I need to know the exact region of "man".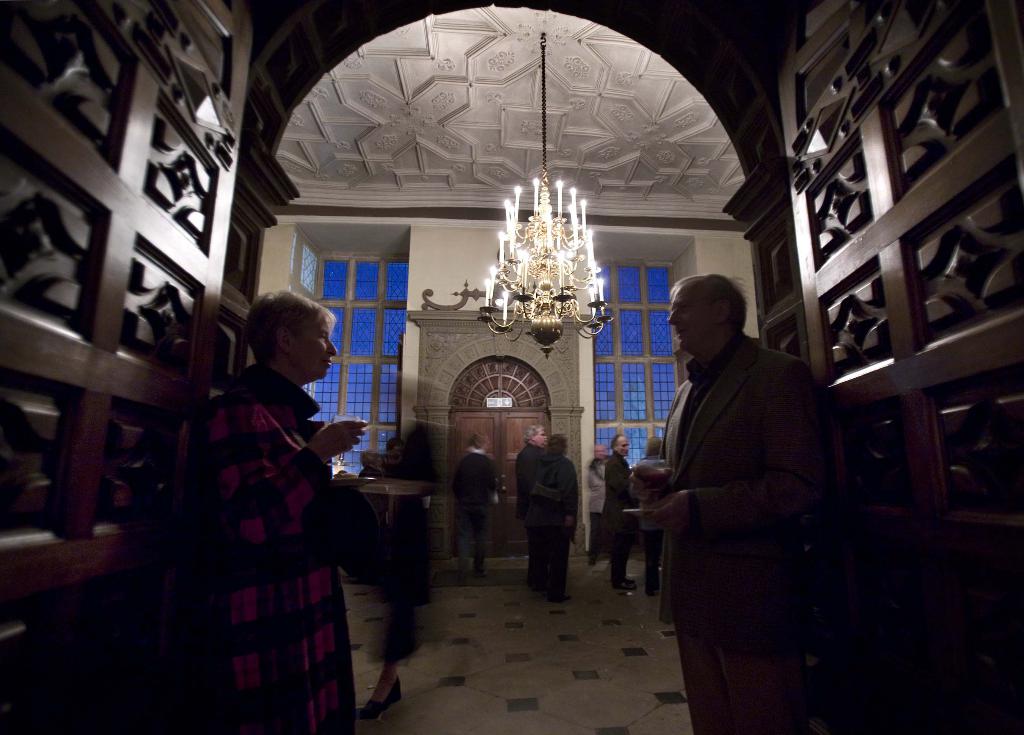
Region: rect(601, 431, 635, 587).
